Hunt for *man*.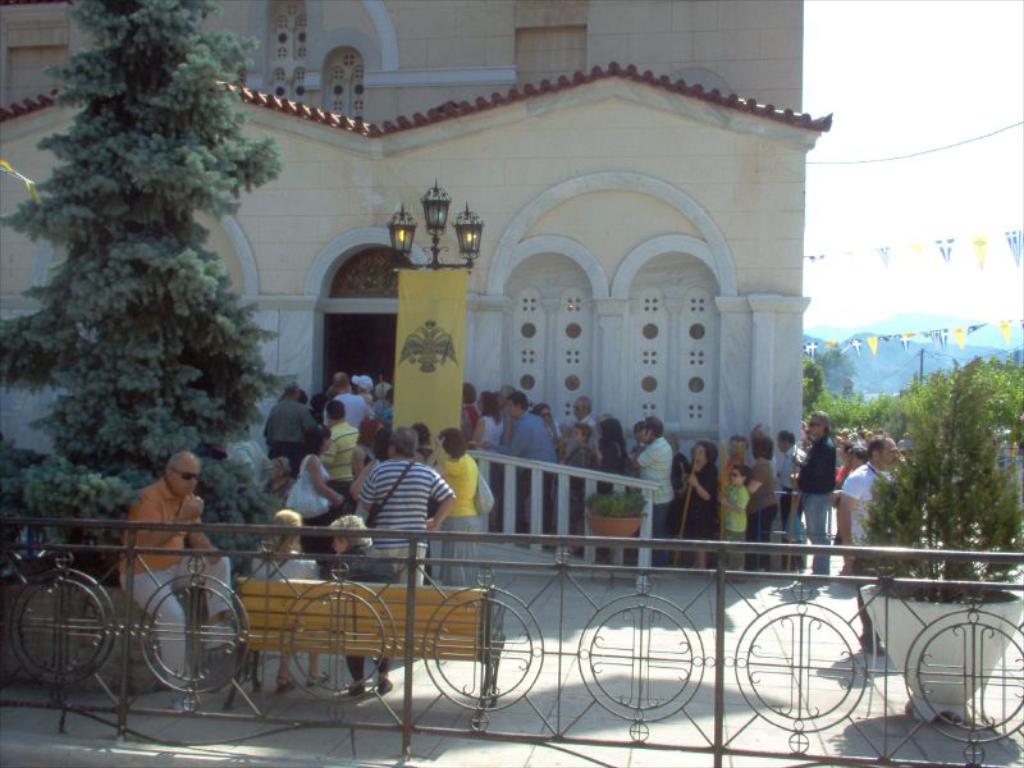
Hunted down at box(568, 396, 598, 447).
